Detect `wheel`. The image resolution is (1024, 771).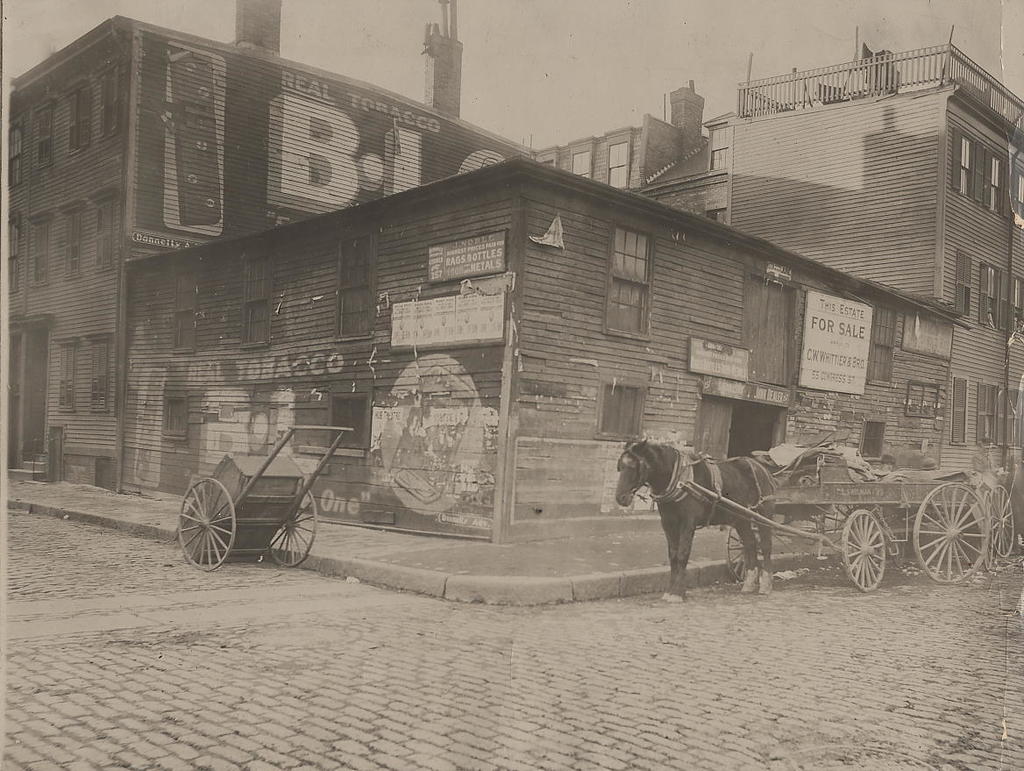
l=978, t=493, r=997, b=575.
